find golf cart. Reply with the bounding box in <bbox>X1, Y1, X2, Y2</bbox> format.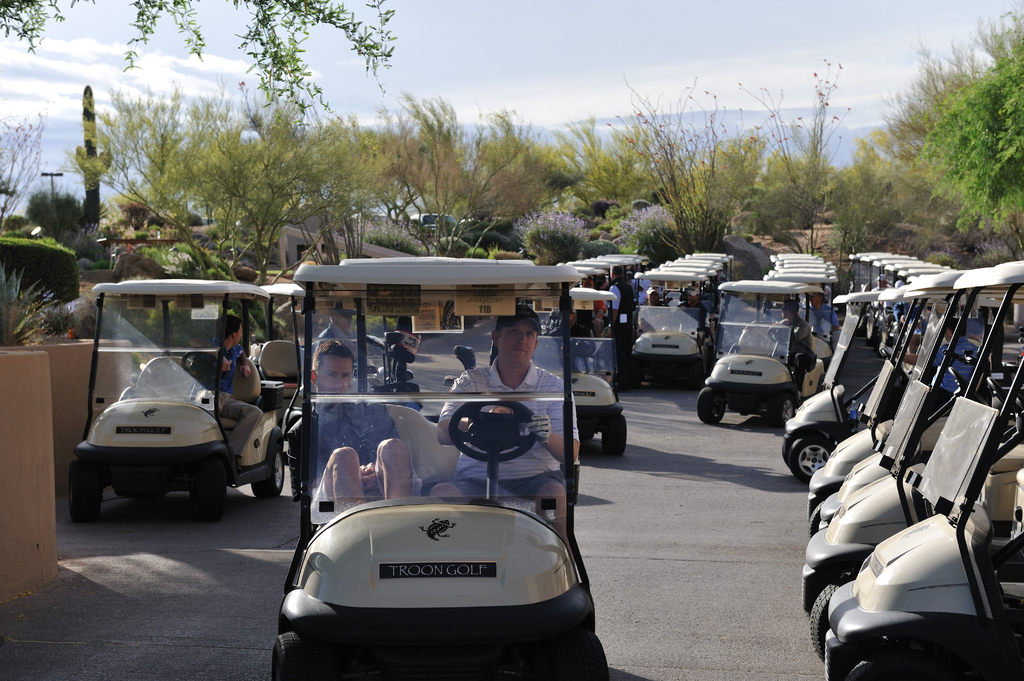
<bbox>259, 281, 421, 465</bbox>.
